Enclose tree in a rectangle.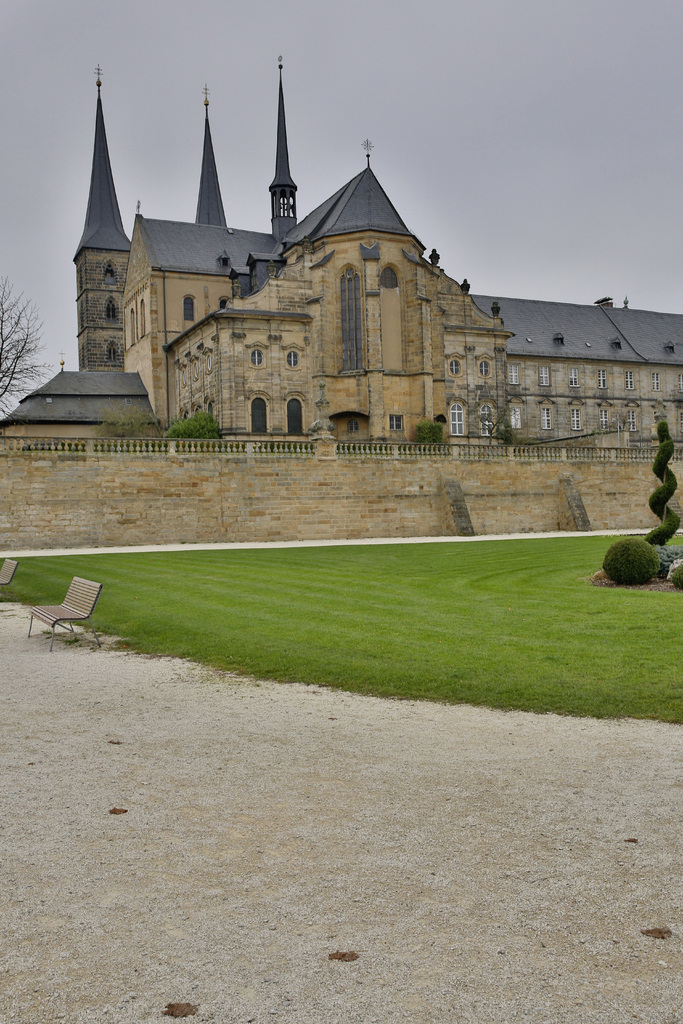
<region>0, 261, 59, 420</region>.
